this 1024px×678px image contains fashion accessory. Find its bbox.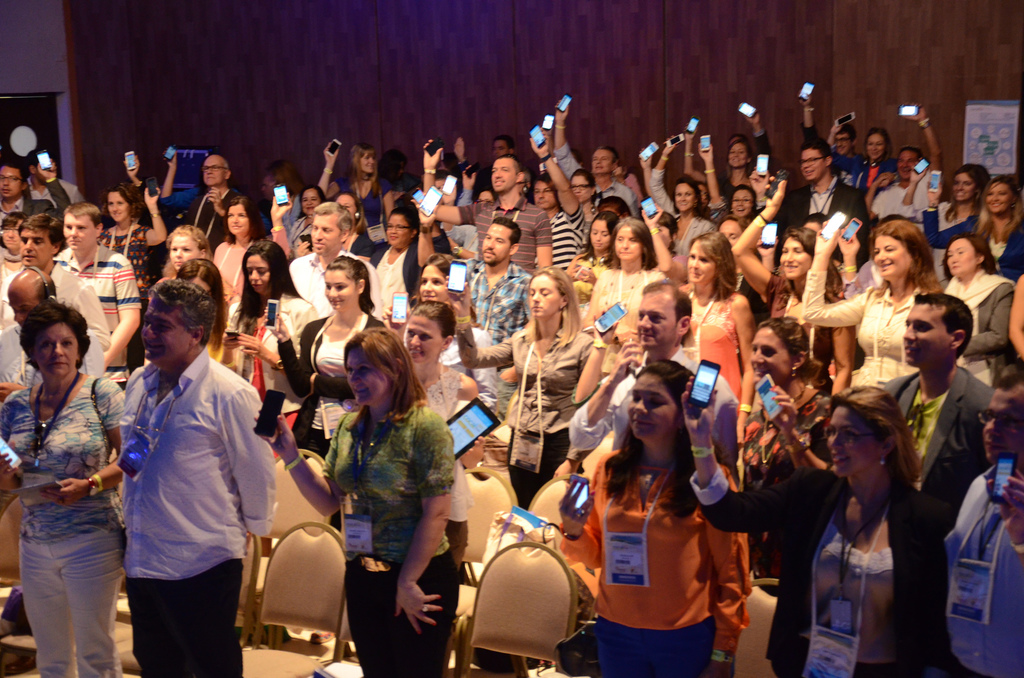
[x1=561, y1=528, x2=586, y2=542].
